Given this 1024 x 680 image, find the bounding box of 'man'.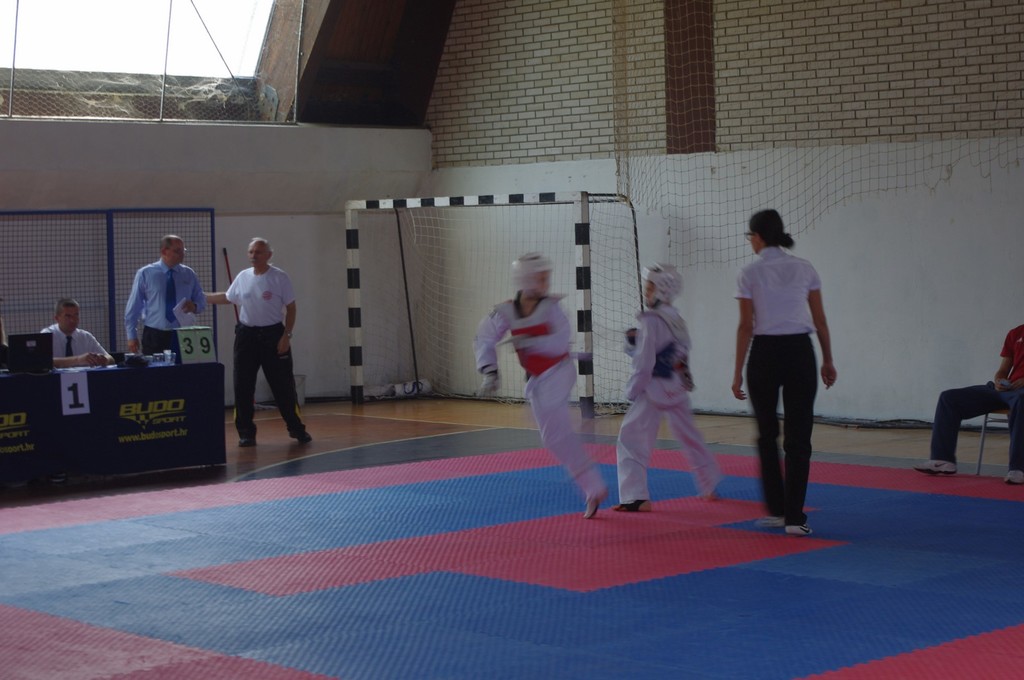
rect(213, 231, 304, 451).
